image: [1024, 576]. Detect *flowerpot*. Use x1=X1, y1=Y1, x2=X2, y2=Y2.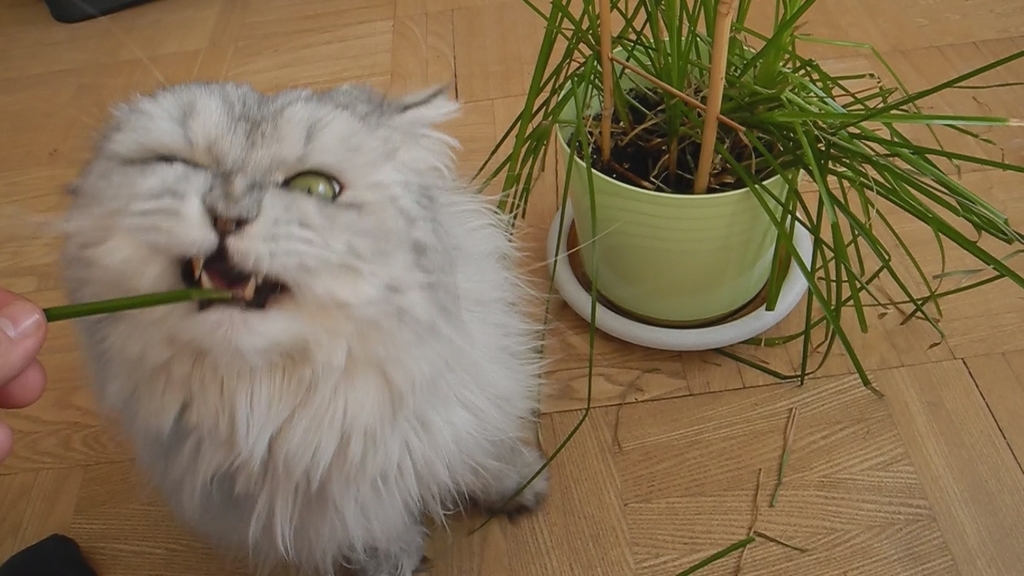
x1=568, y1=53, x2=820, y2=357.
